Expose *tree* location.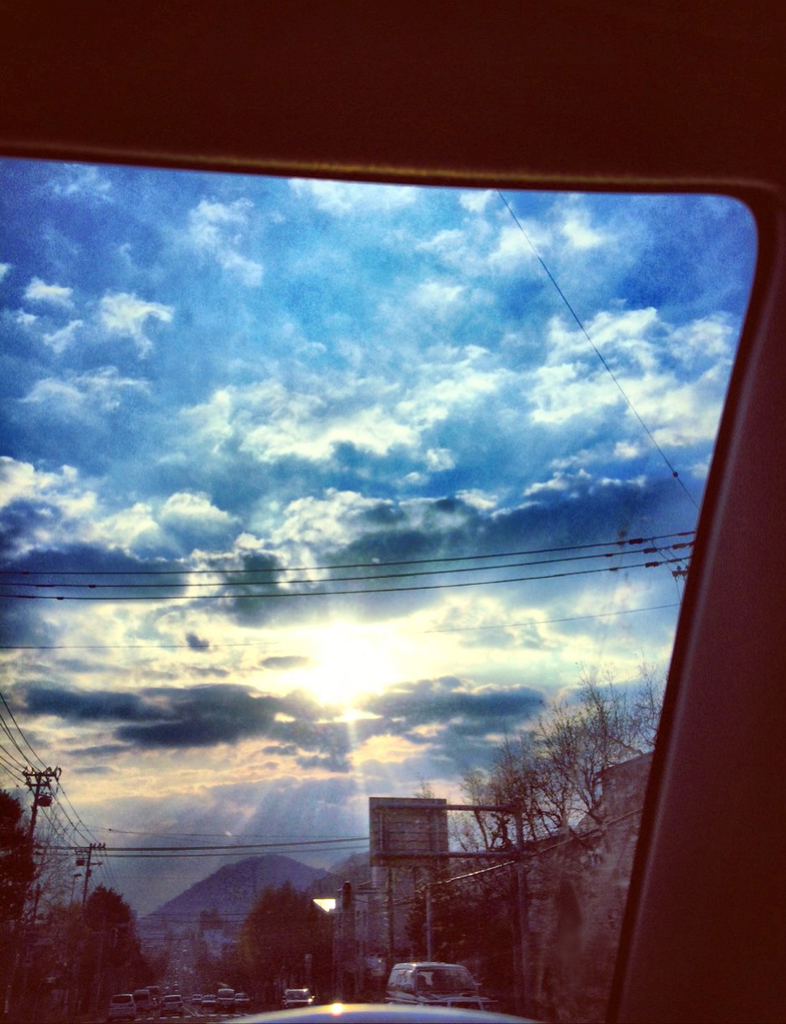
Exposed at [x1=439, y1=666, x2=678, y2=1011].
